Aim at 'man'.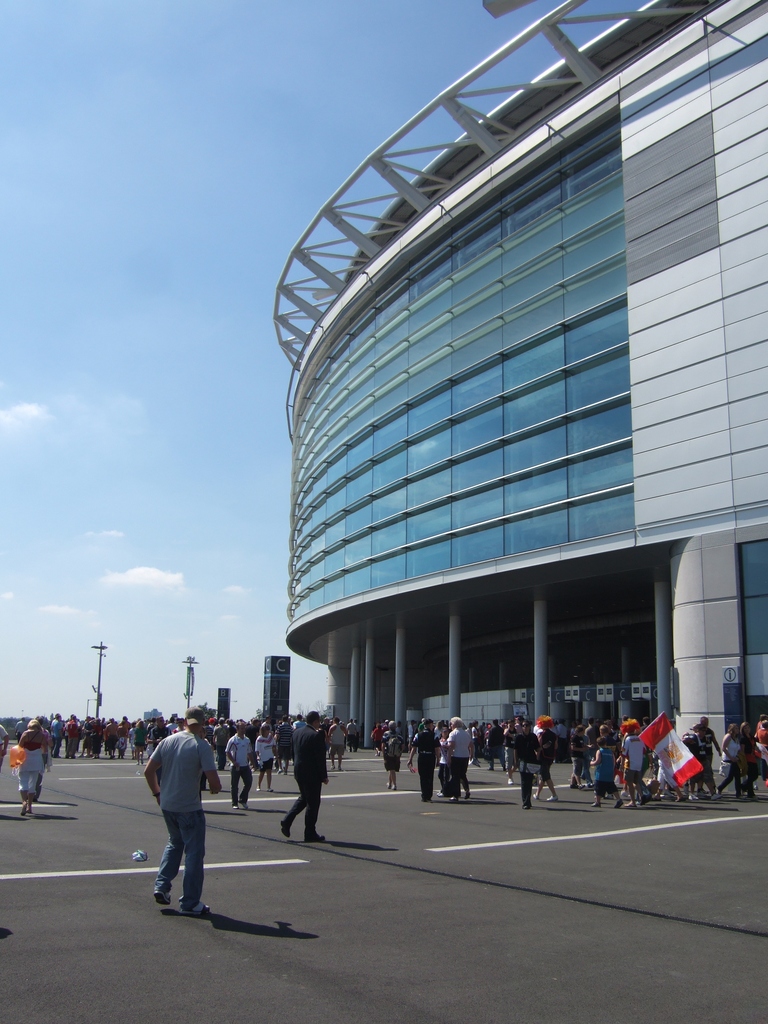
Aimed at {"left": 139, "top": 708, "right": 225, "bottom": 920}.
